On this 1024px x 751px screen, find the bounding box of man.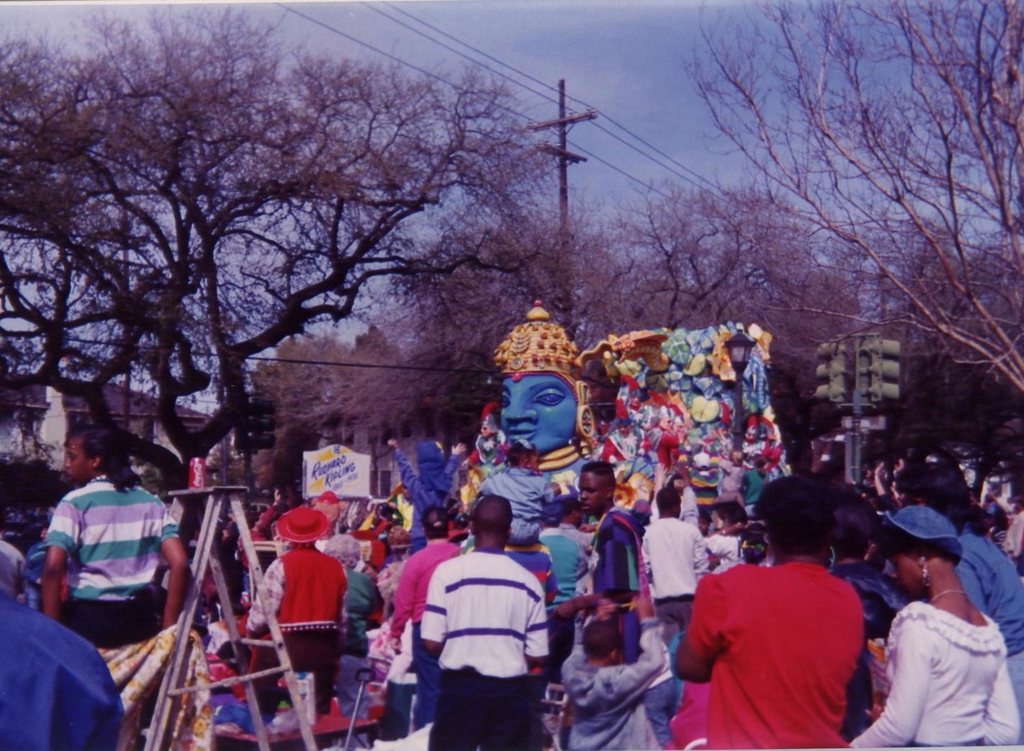
Bounding box: {"x1": 417, "y1": 495, "x2": 551, "y2": 750}.
